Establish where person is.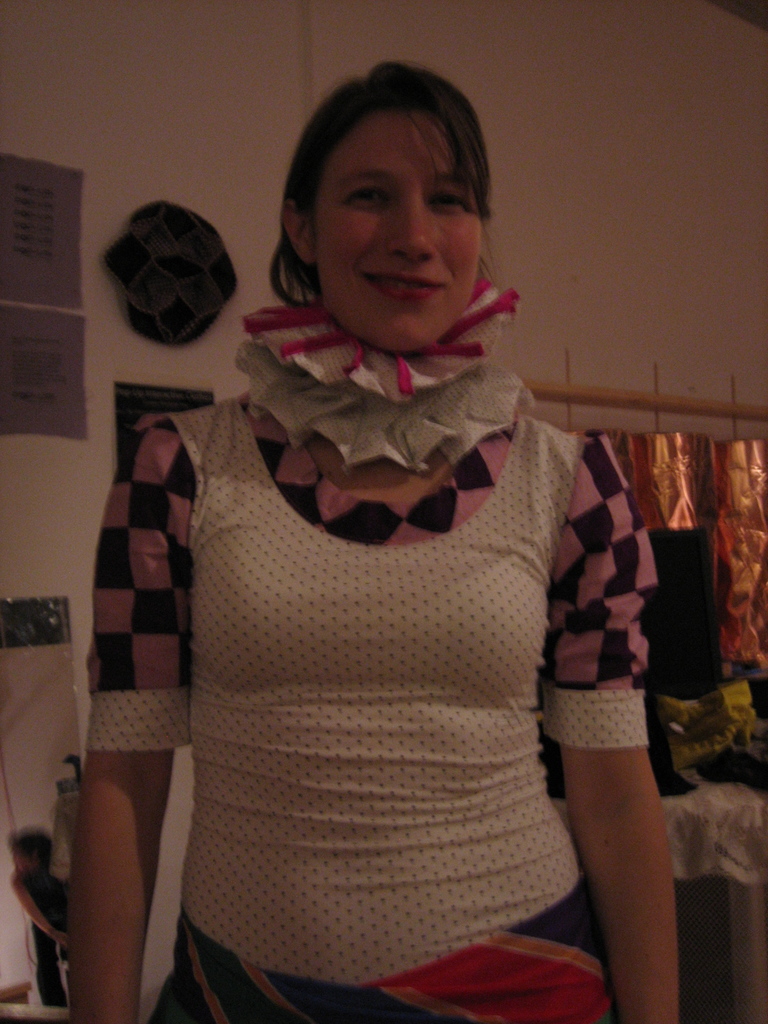
Established at 99, 62, 676, 1023.
